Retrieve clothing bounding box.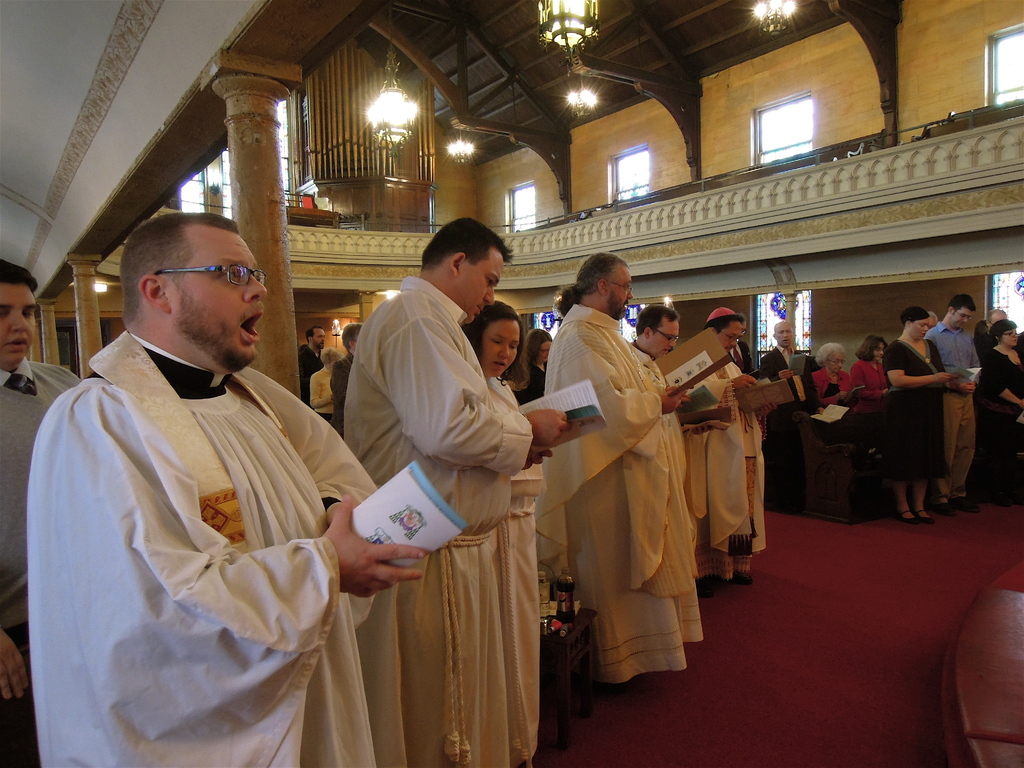
Bounding box: {"x1": 533, "y1": 305, "x2": 694, "y2": 696}.
